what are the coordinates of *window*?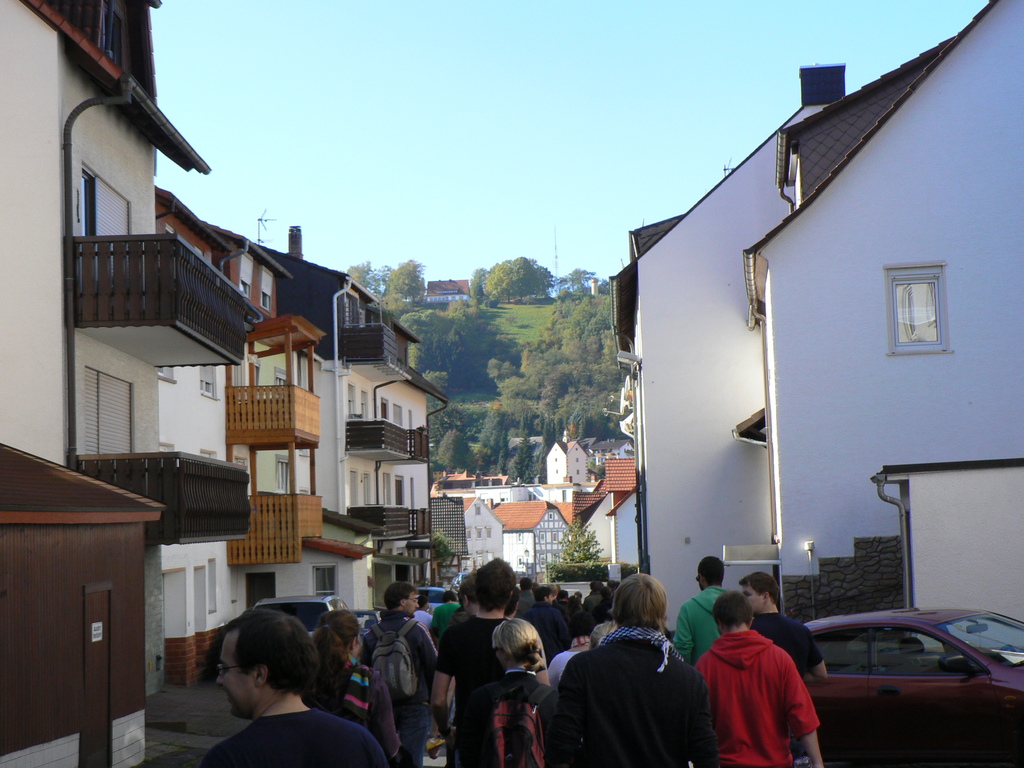
bbox(887, 260, 955, 356).
